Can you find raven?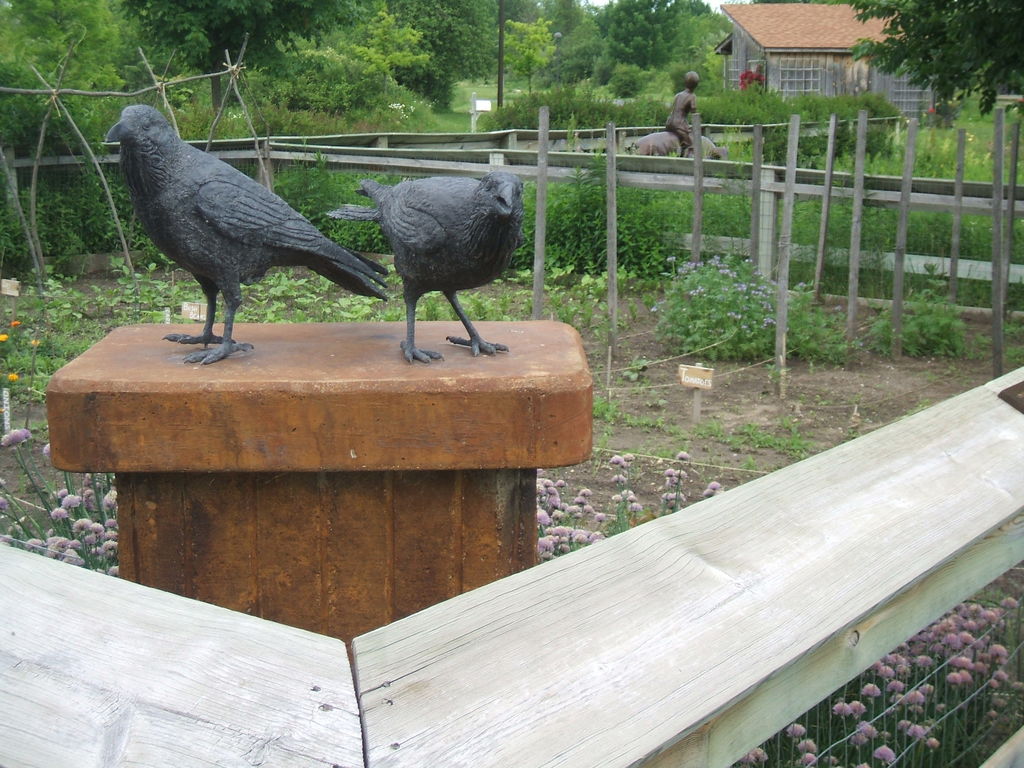
Yes, bounding box: region(104, 90, 374, 340).
